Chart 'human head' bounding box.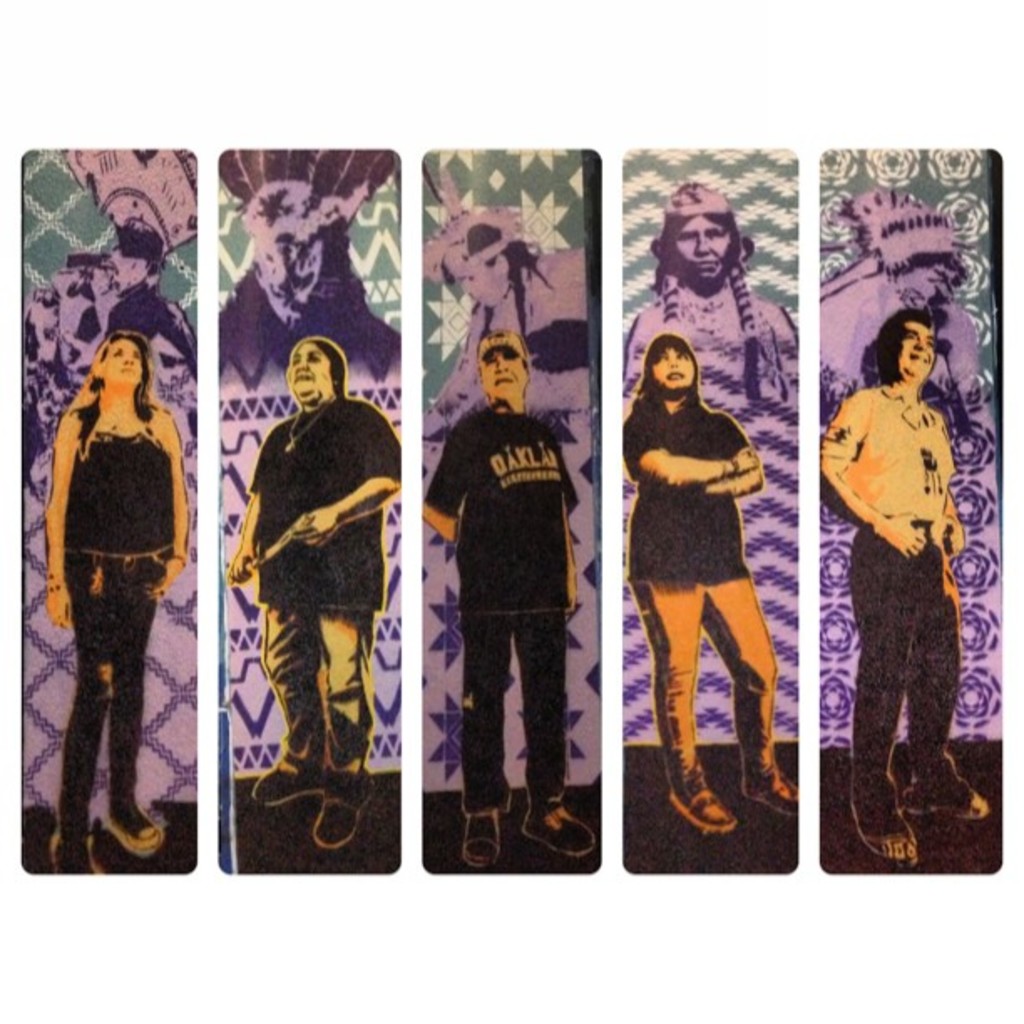
Charted: crop(641, 336, 696, 395).
